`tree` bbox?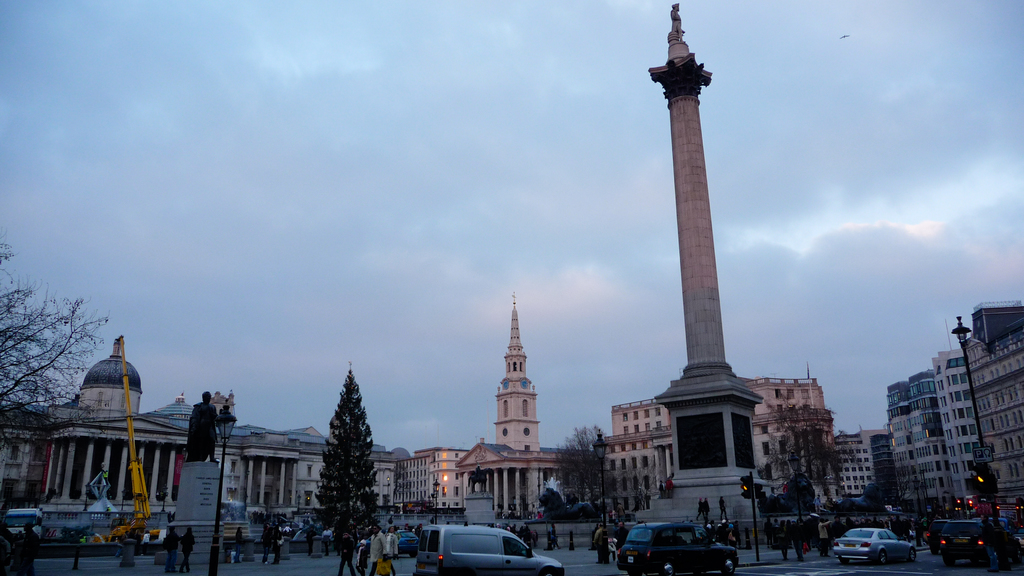
(303,362,383,547)
